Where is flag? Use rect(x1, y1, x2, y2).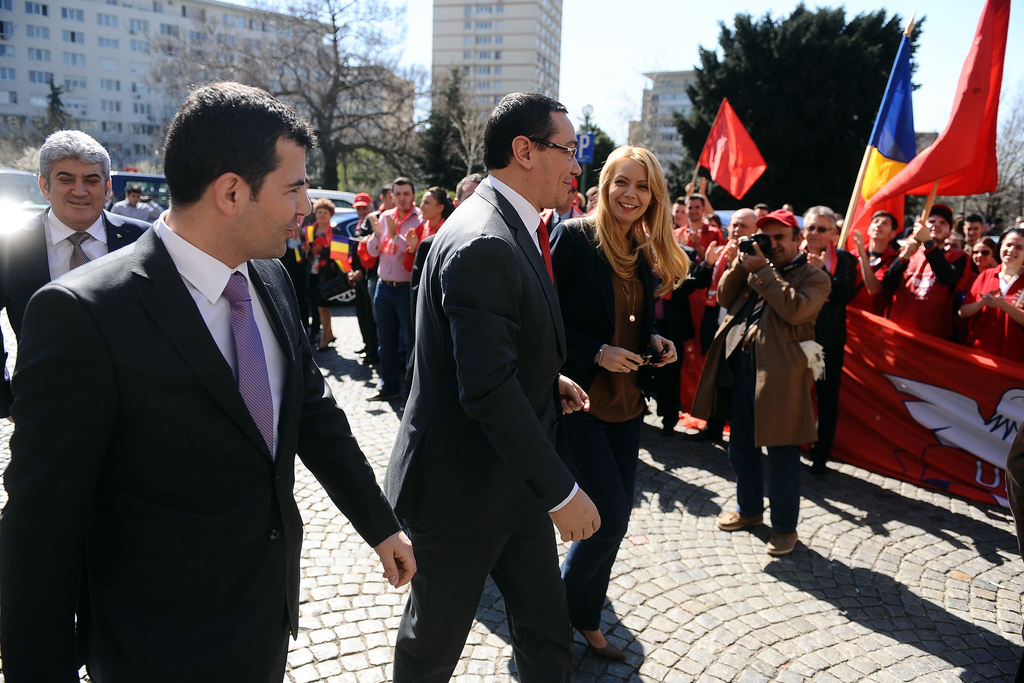
rect(848, 31, 919, 259).
